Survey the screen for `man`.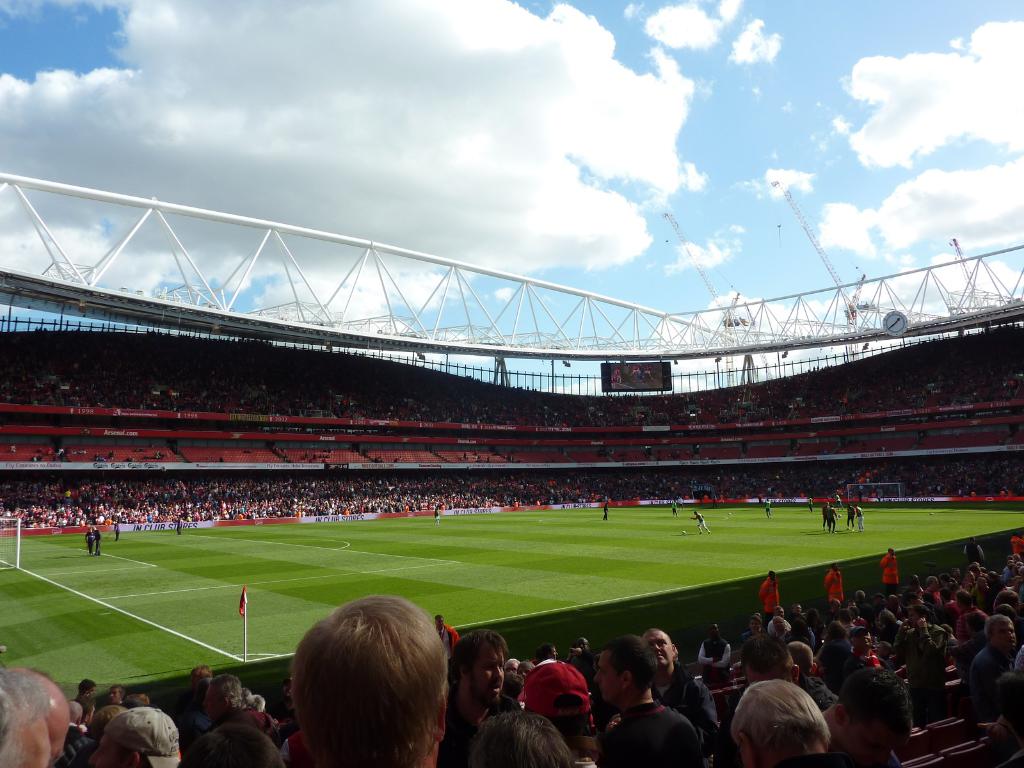
Survey found: left=879, top=545, right=900, bottom=595.
